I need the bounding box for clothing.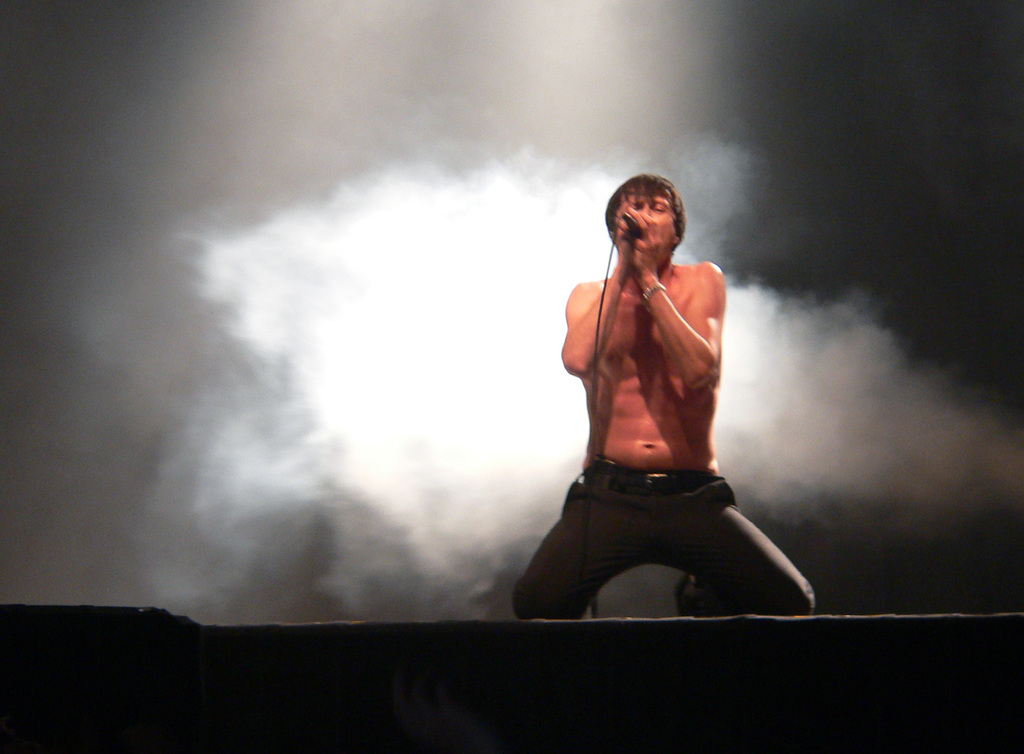
Here it is: x1=507, y1=452, x2=814, y2=619.
